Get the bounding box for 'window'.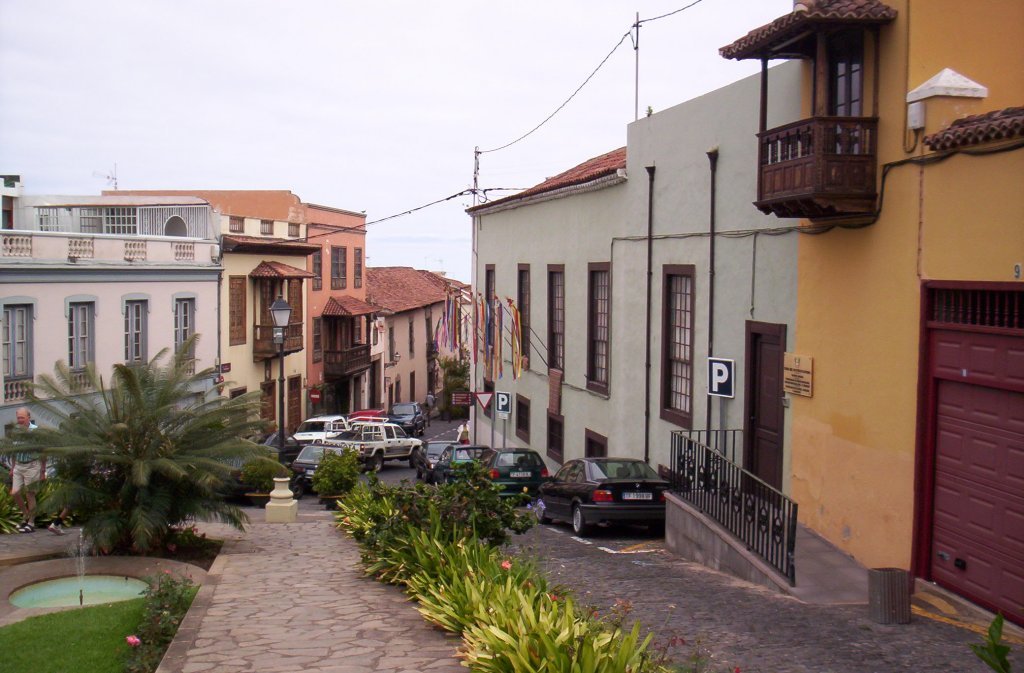
[left=484, top=380, right=493, bottom=416].
